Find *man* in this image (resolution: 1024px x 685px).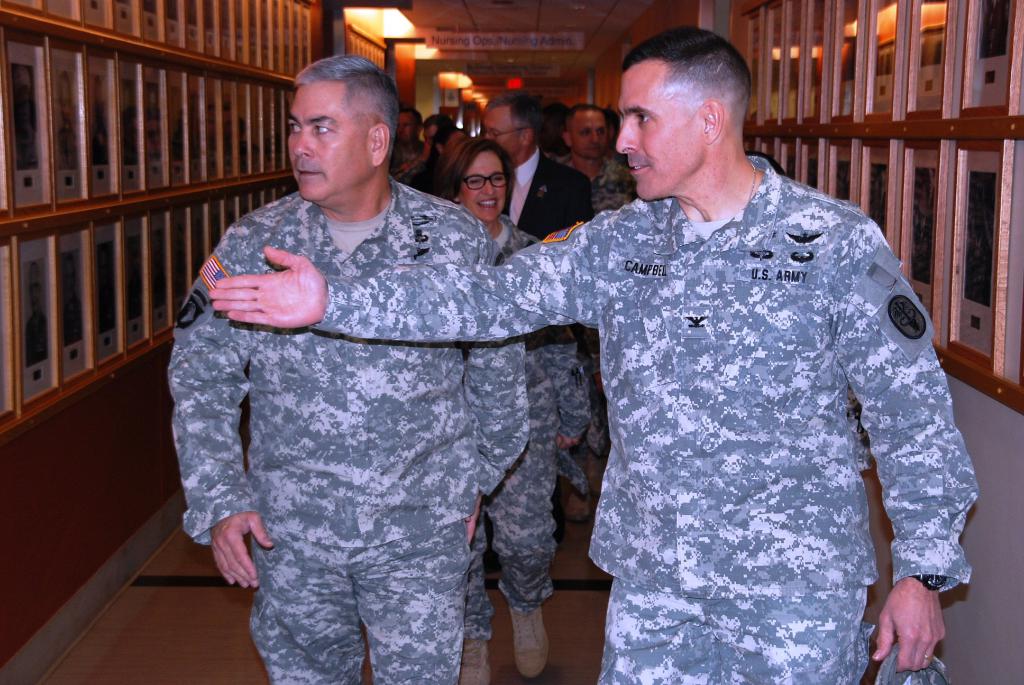
region(470, 87, 595, 250).
